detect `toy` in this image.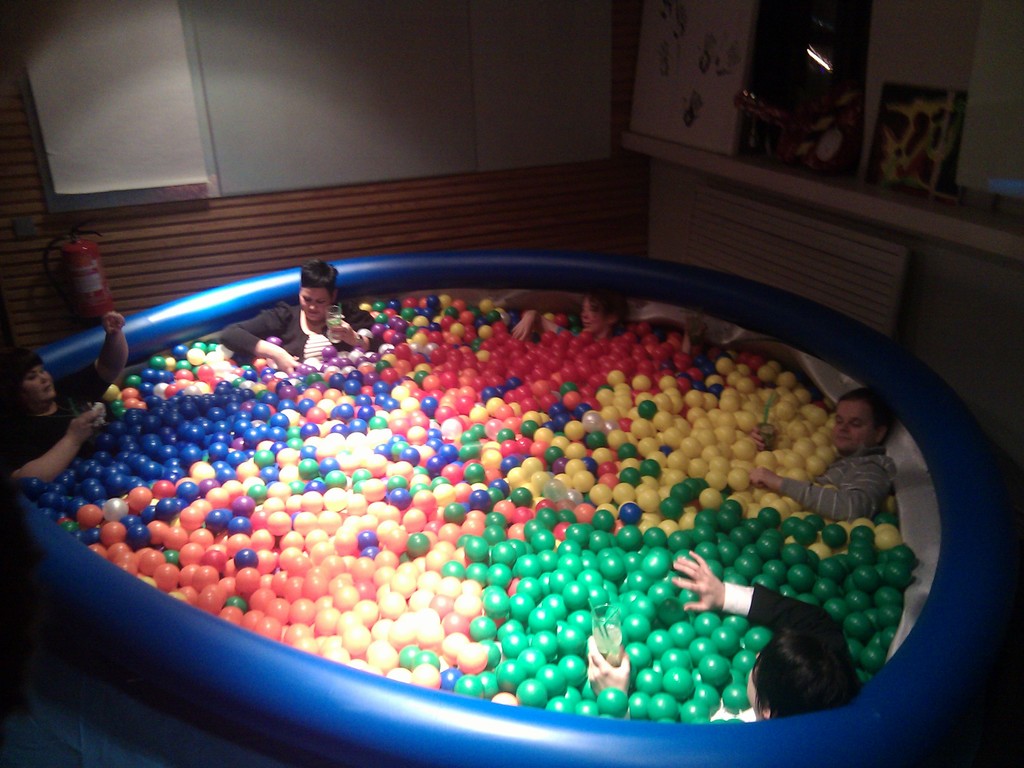
Detection: detection(579, 550, 598, 572).
